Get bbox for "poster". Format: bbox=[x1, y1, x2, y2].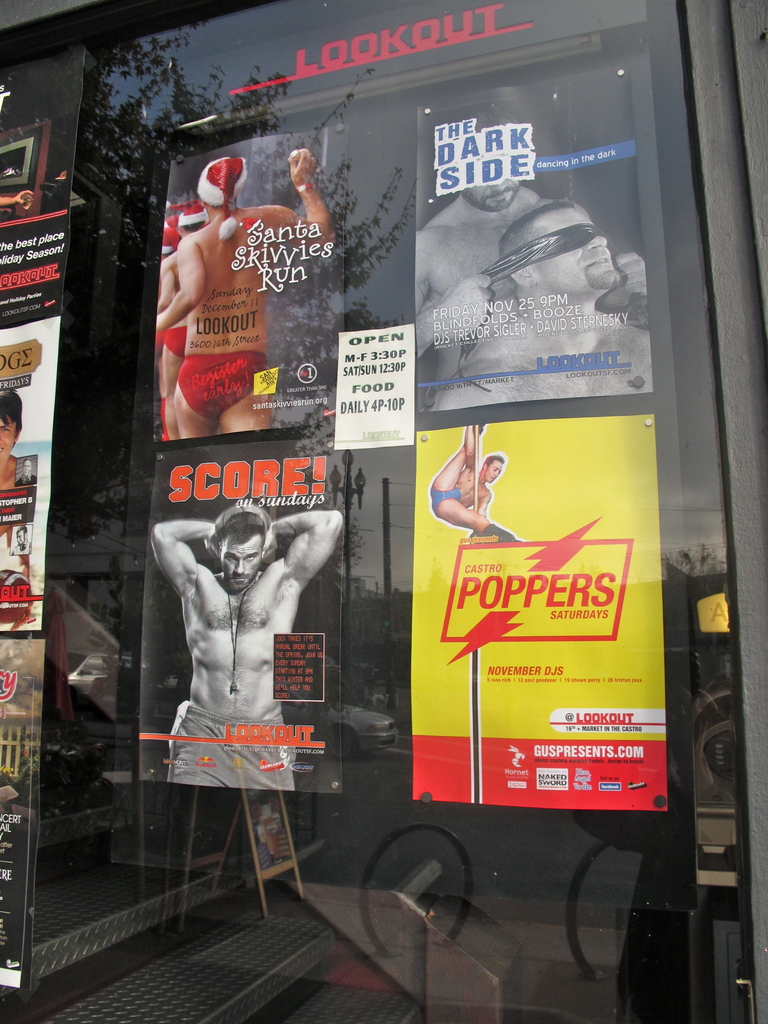
bbox=[410, 418, 666, 812].
